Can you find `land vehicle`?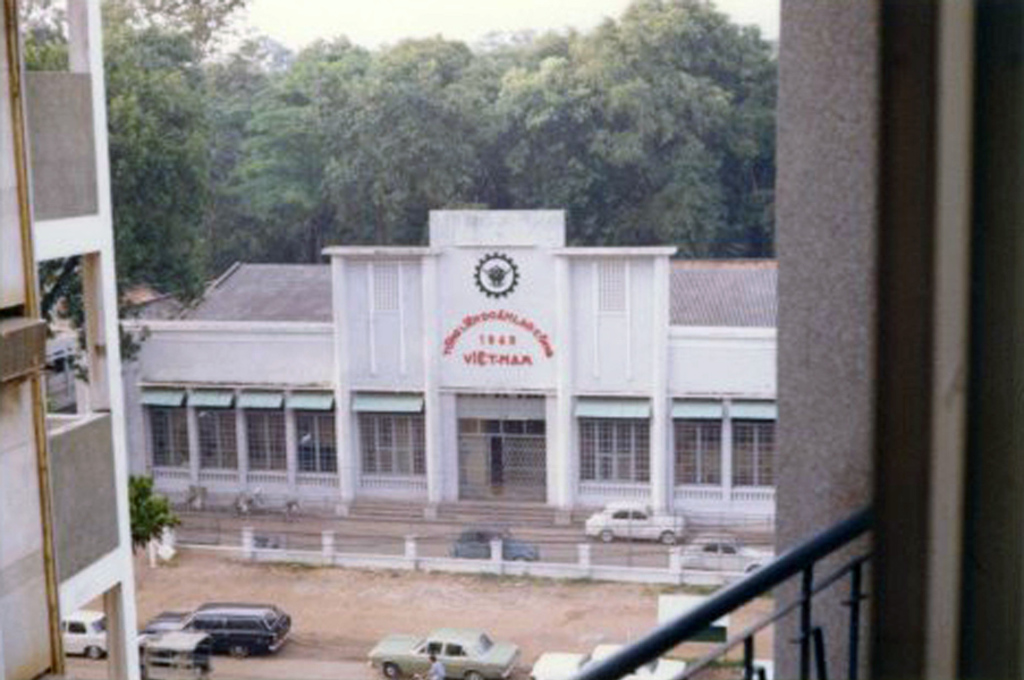
Yes, bounding box: l=521, t=639, r=689, b=679.
